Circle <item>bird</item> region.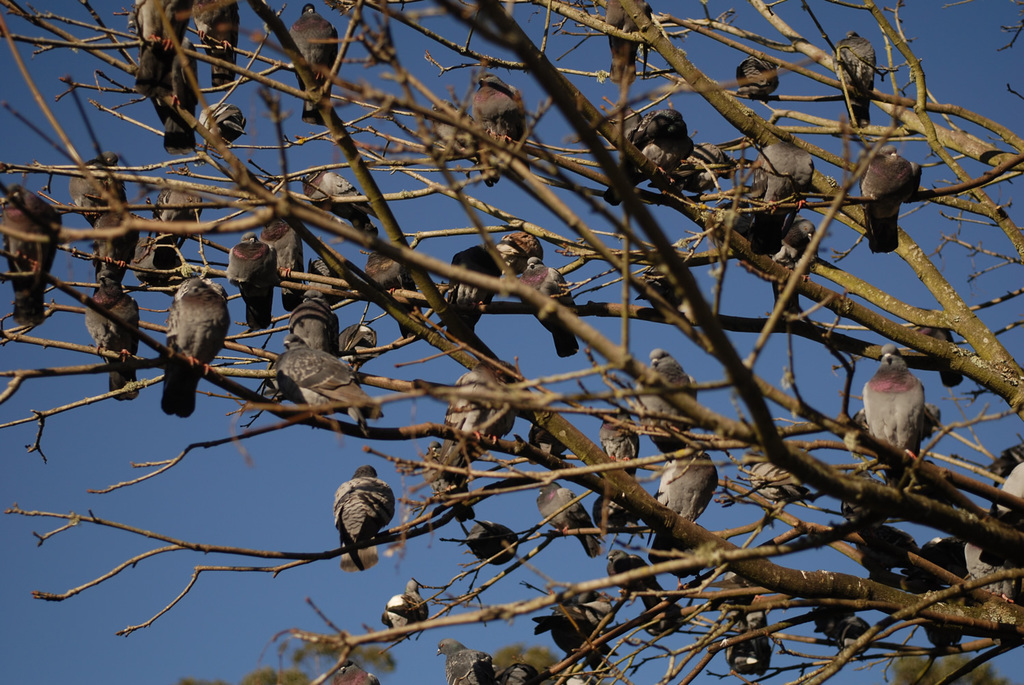
Region: 631:353:703:443.
